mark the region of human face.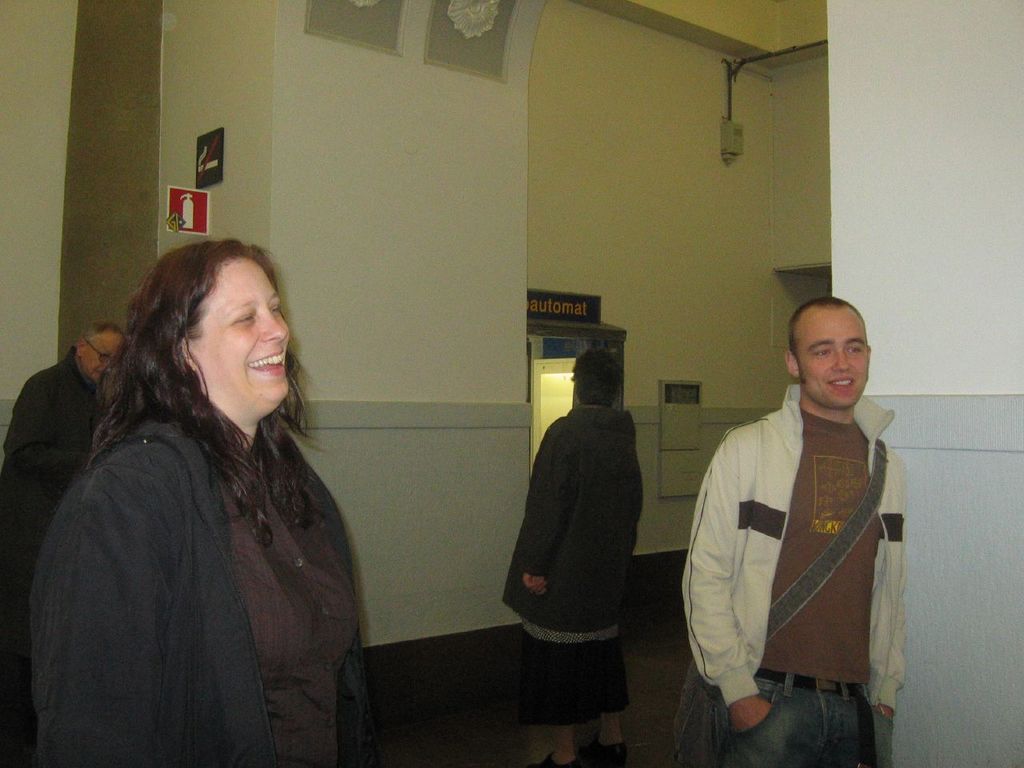
Region: bbox=[82, 330, 123, 378].
